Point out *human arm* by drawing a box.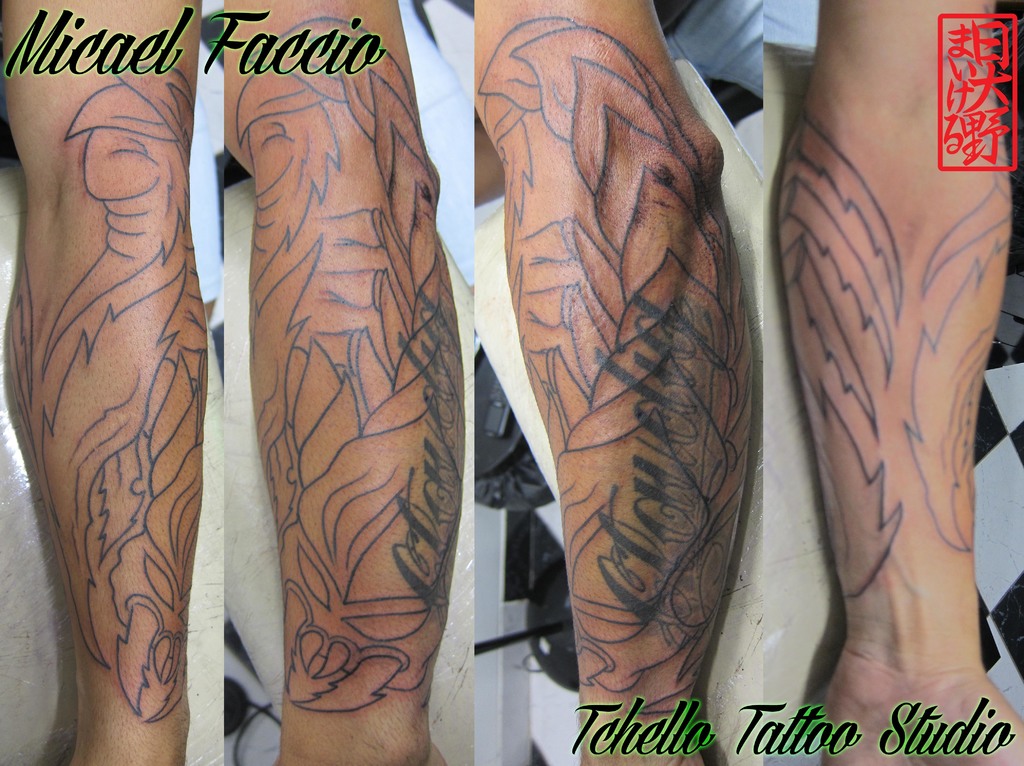
bbox=(0, 0, 211, 765).
